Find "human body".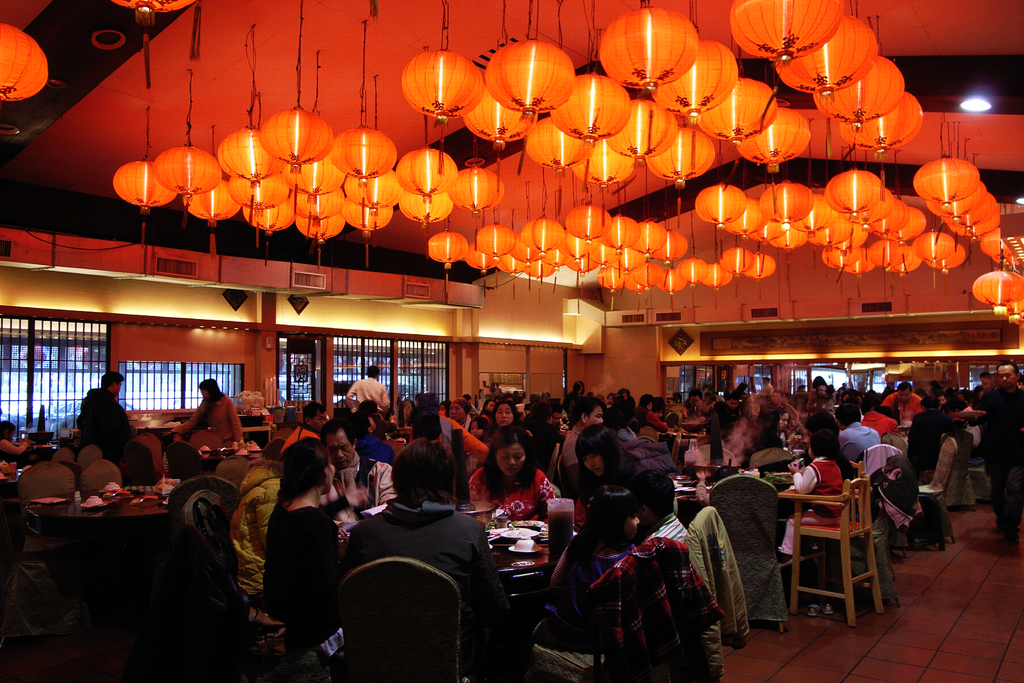
region(467, 431, 548, 519).
